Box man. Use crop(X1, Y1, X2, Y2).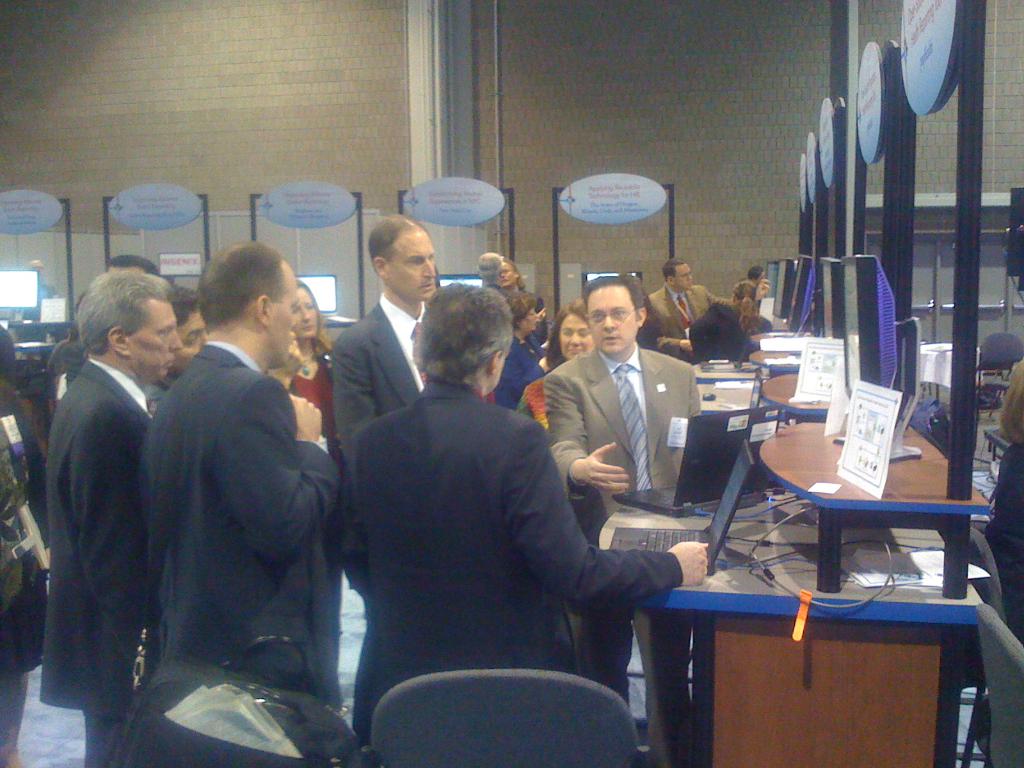
crop(331, 209, 436, 457).
